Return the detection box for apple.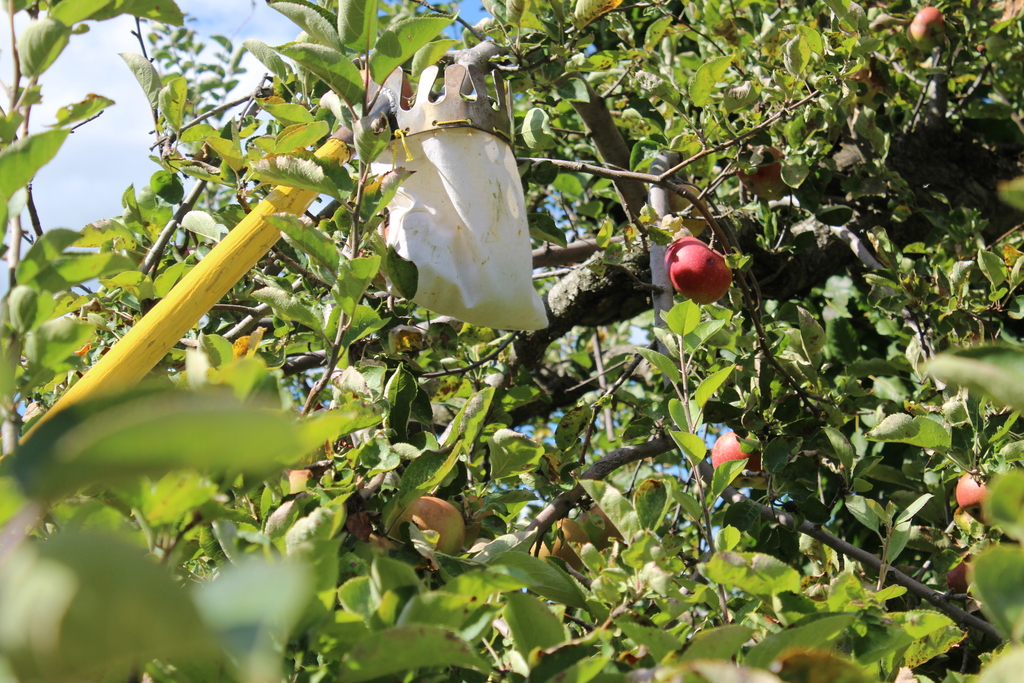
[x1=283, y1=468, x2=320, y2=497].
